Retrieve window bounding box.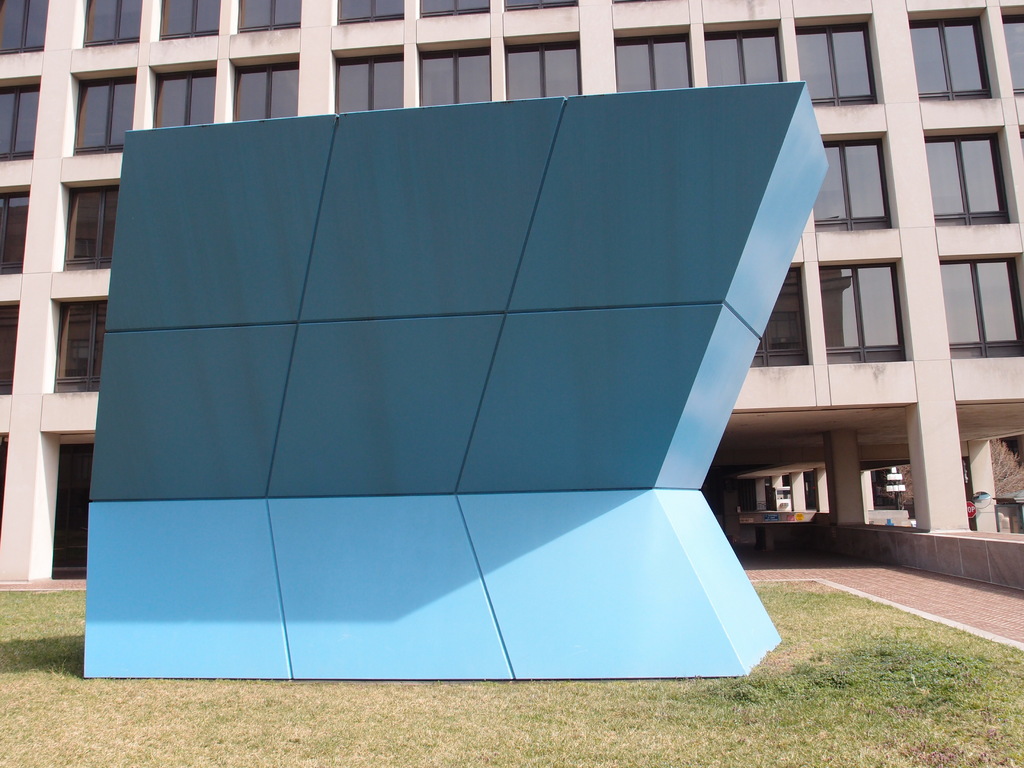
Bounding box: (1021,124,1023,150).
